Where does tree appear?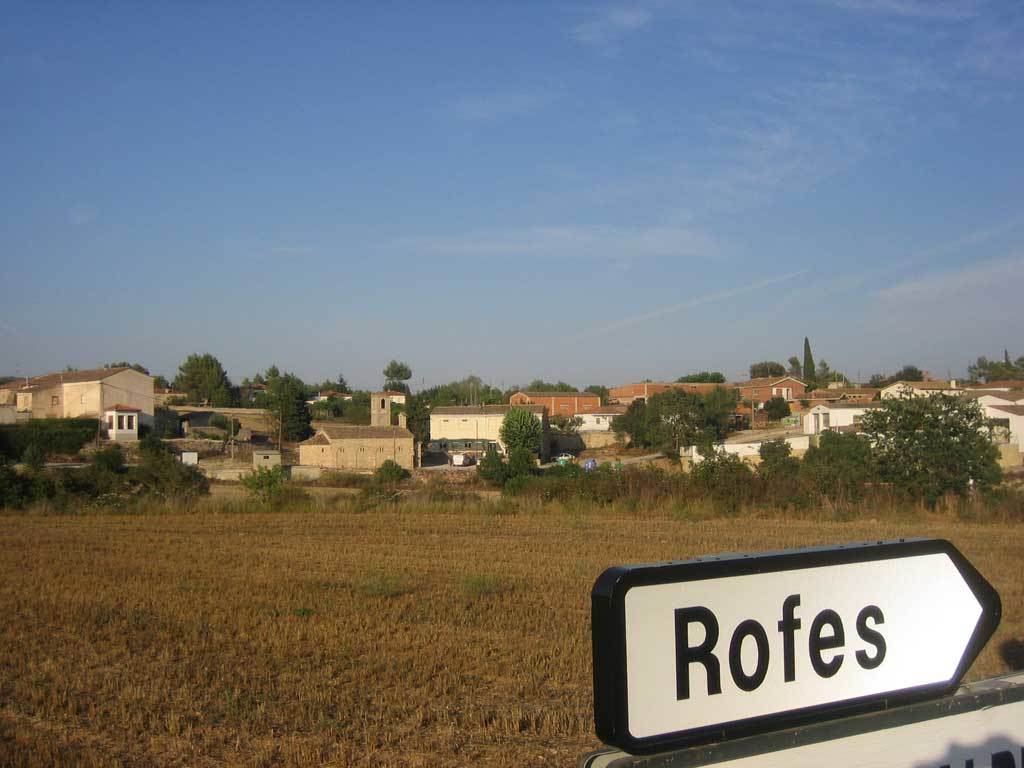
Appears at pyautogui.locateOnScreen(494, 402, 549, 455).
